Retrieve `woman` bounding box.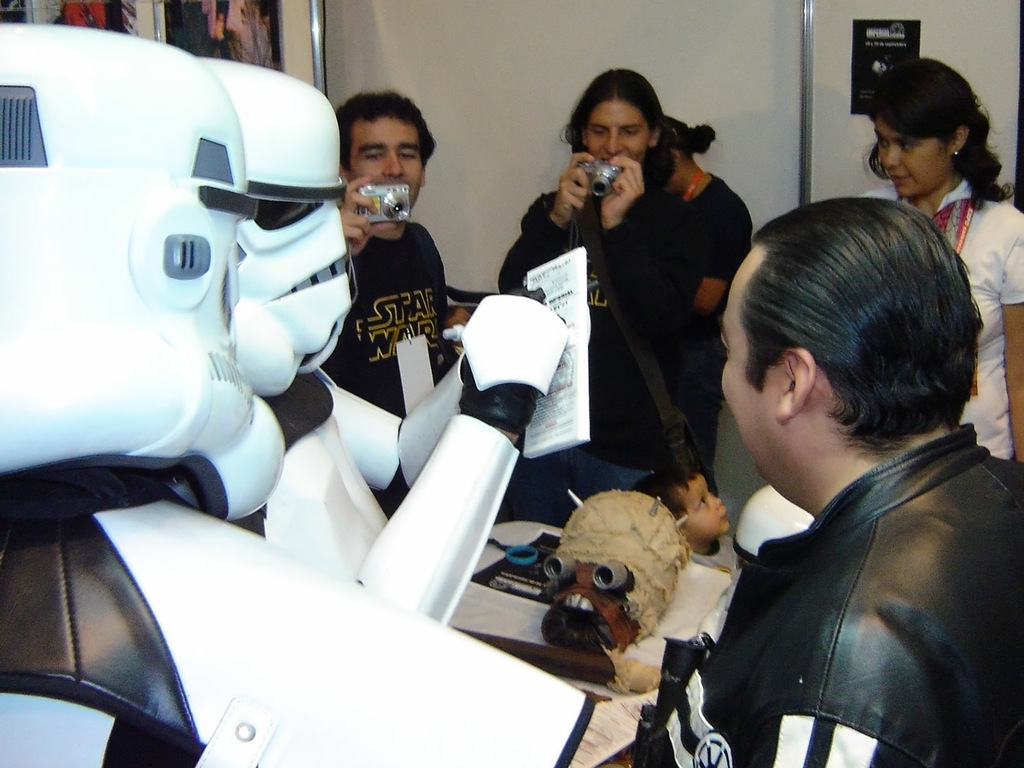
Bounding box: BBox(851, 57, 1023, 468).
